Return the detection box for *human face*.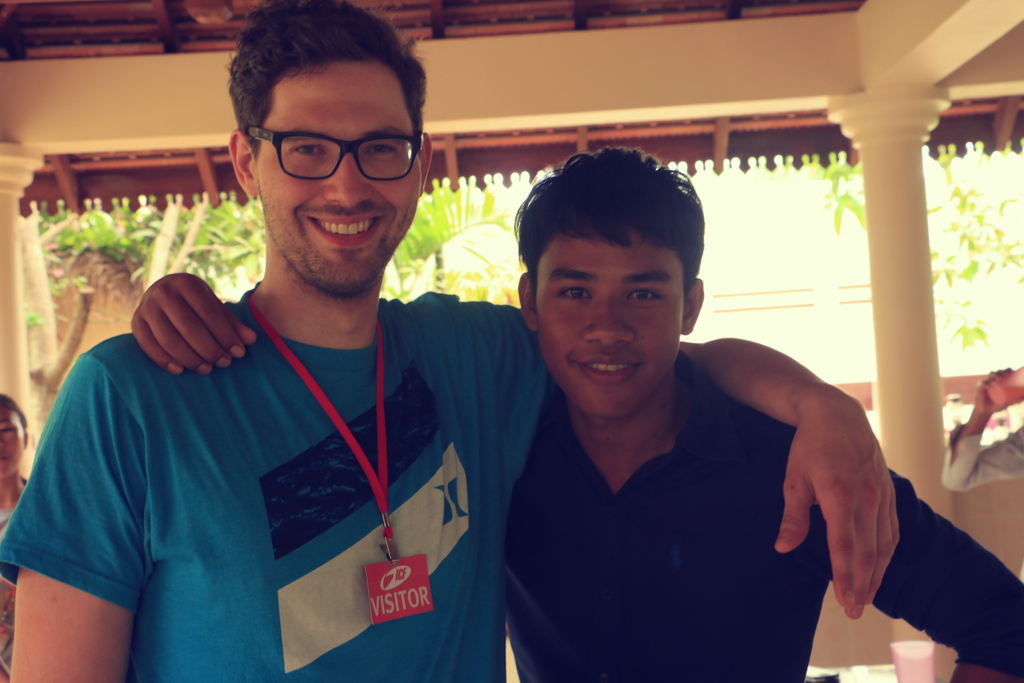
[left=260, top=68, right=421, bottom=293].
